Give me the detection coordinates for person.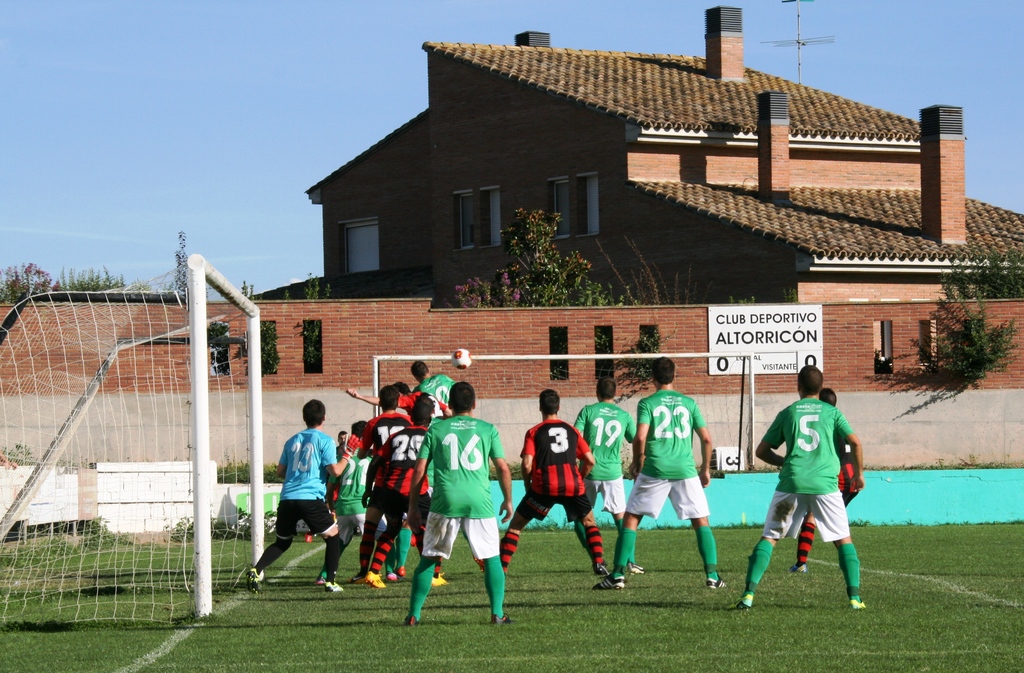
568 375 648 572.
